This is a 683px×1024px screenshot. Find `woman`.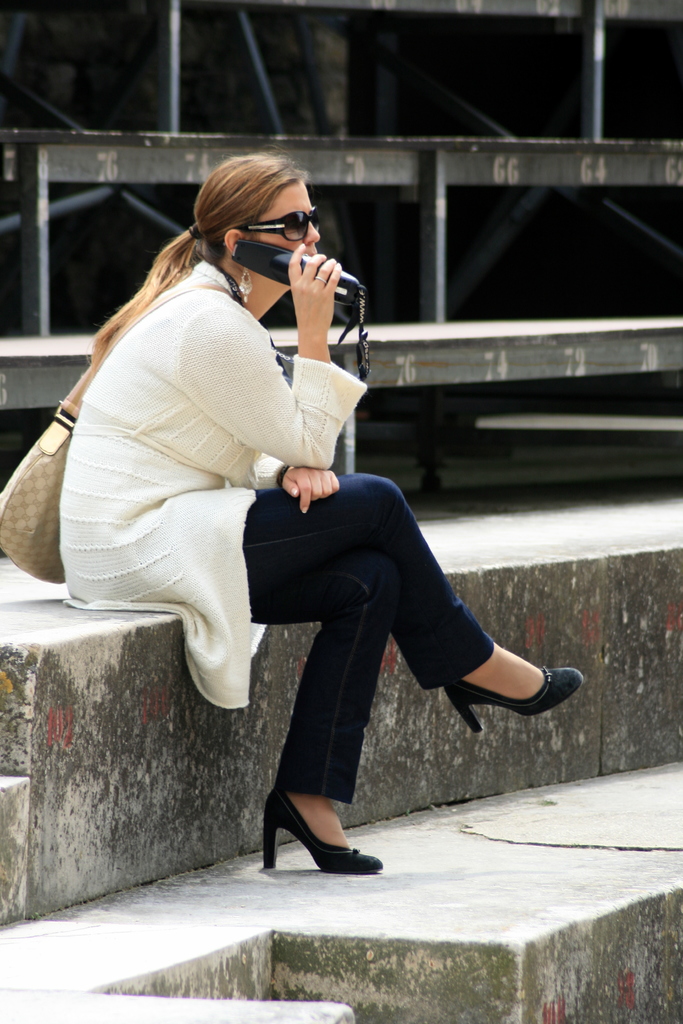
Bounding box: (94,148,451,872).
